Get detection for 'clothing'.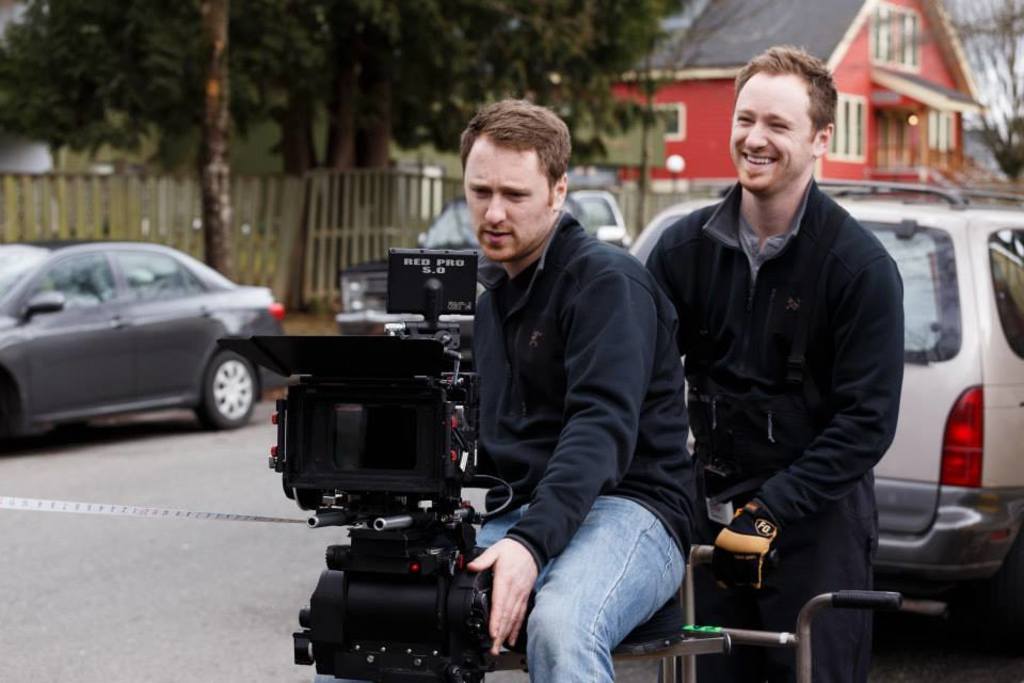
Detection: bbox(652, 100, 926, 634).
